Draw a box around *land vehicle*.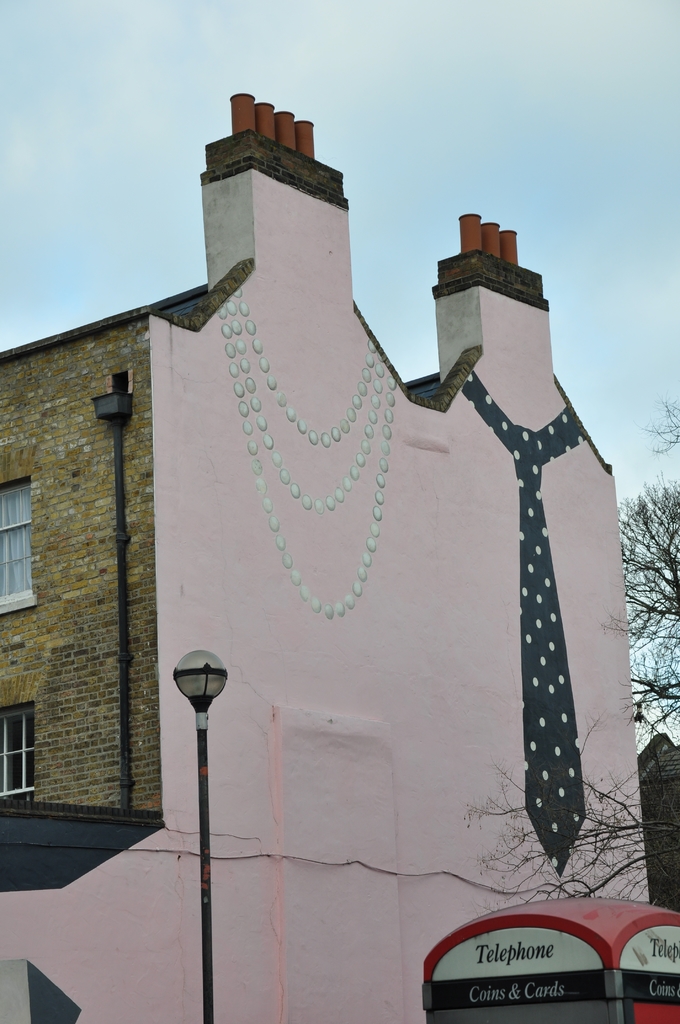
(x1=403, y1=887, x2=679, y2=1023).
